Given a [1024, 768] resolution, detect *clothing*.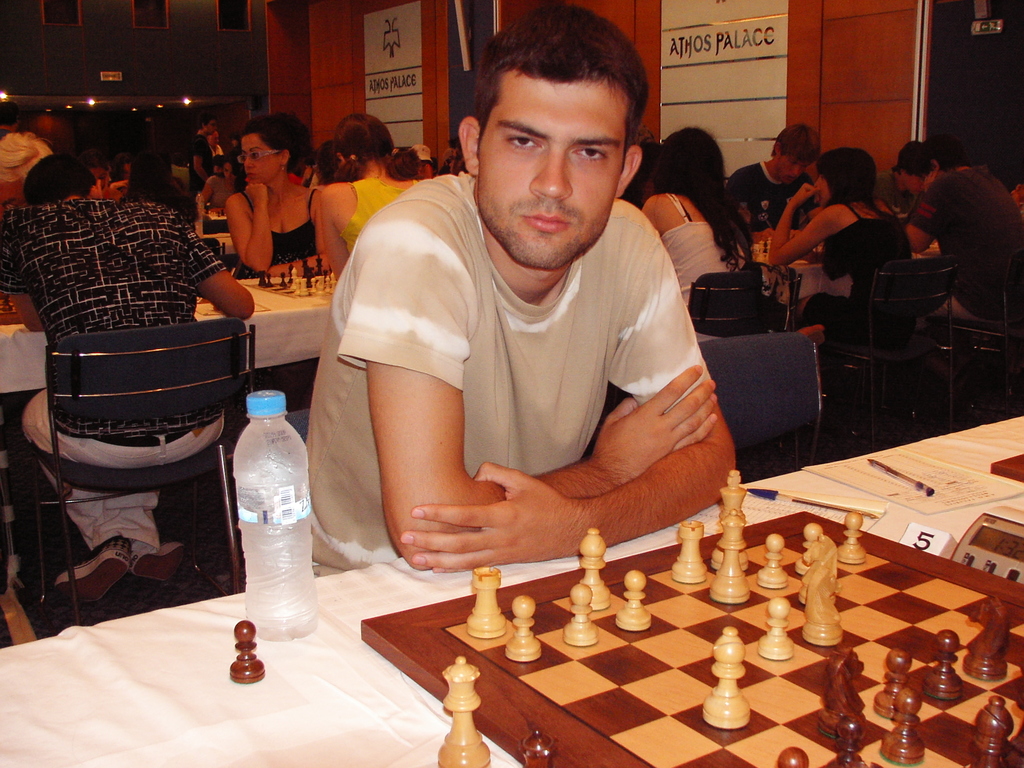
<bbox>802, 198, 915, 328</bbox>.
